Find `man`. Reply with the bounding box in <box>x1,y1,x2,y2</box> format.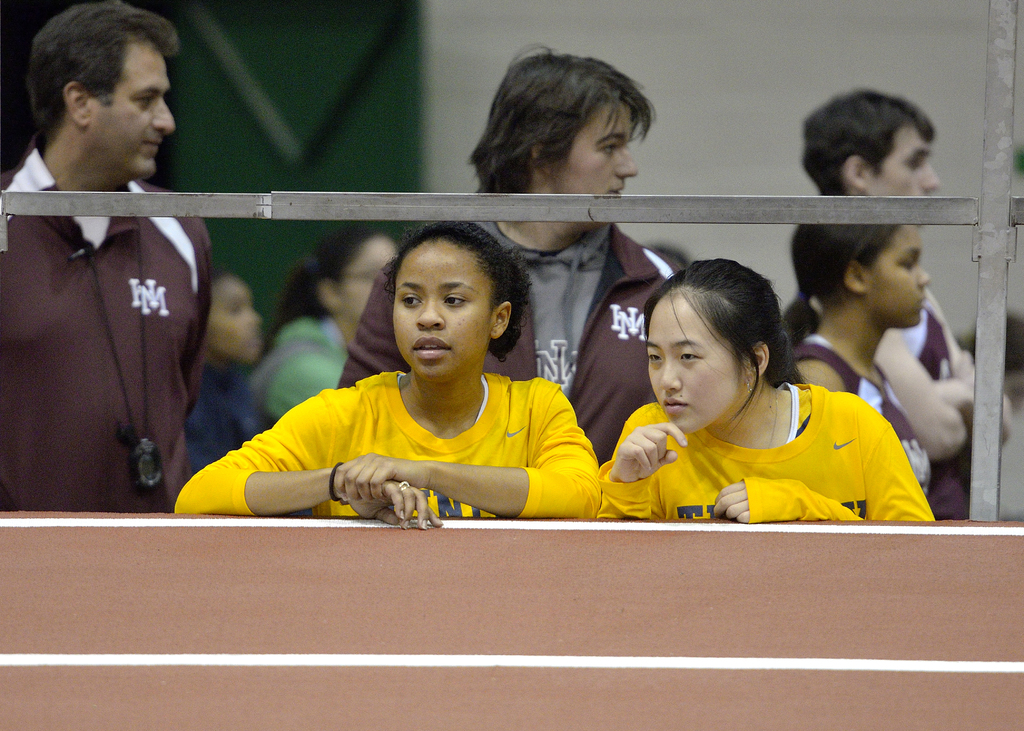
<box>0,0,216,519</box>.
